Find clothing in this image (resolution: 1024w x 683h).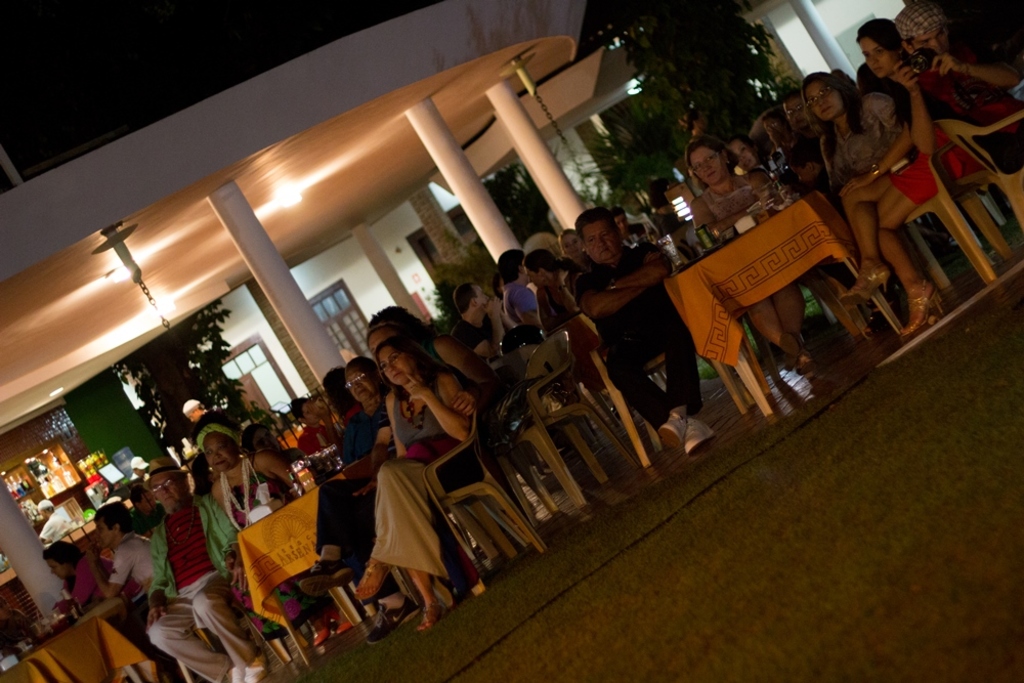
{"x1": 544, "y1": 288, "x2": 588, "y2": 319}.
